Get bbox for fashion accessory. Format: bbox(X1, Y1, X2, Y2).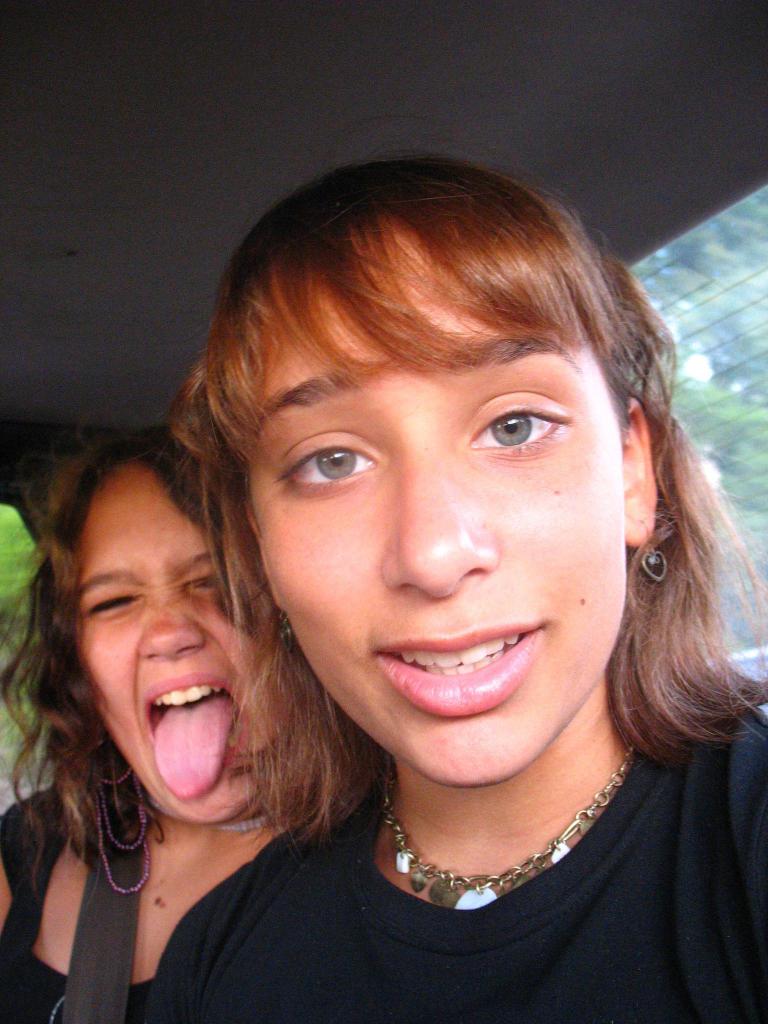
bbox(644, 540, 669, 580).
